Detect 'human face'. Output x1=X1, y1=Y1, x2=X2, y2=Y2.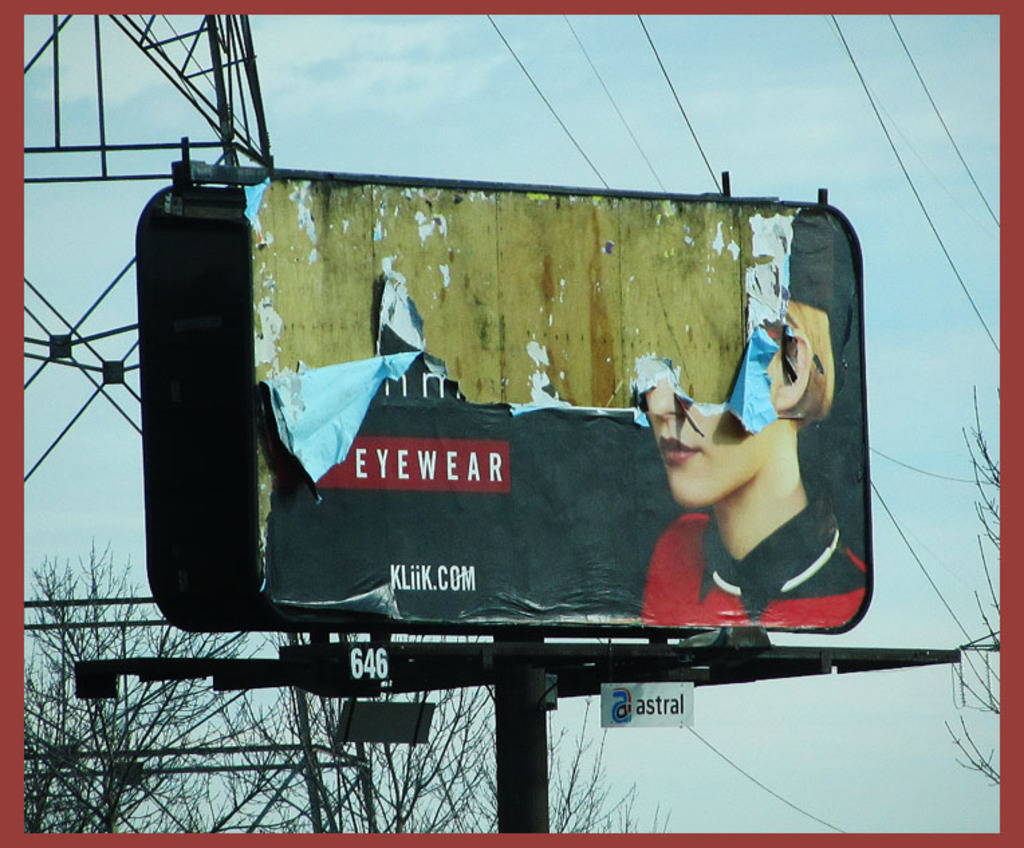
x1=646, y1=358, x2=776, y2=506.
